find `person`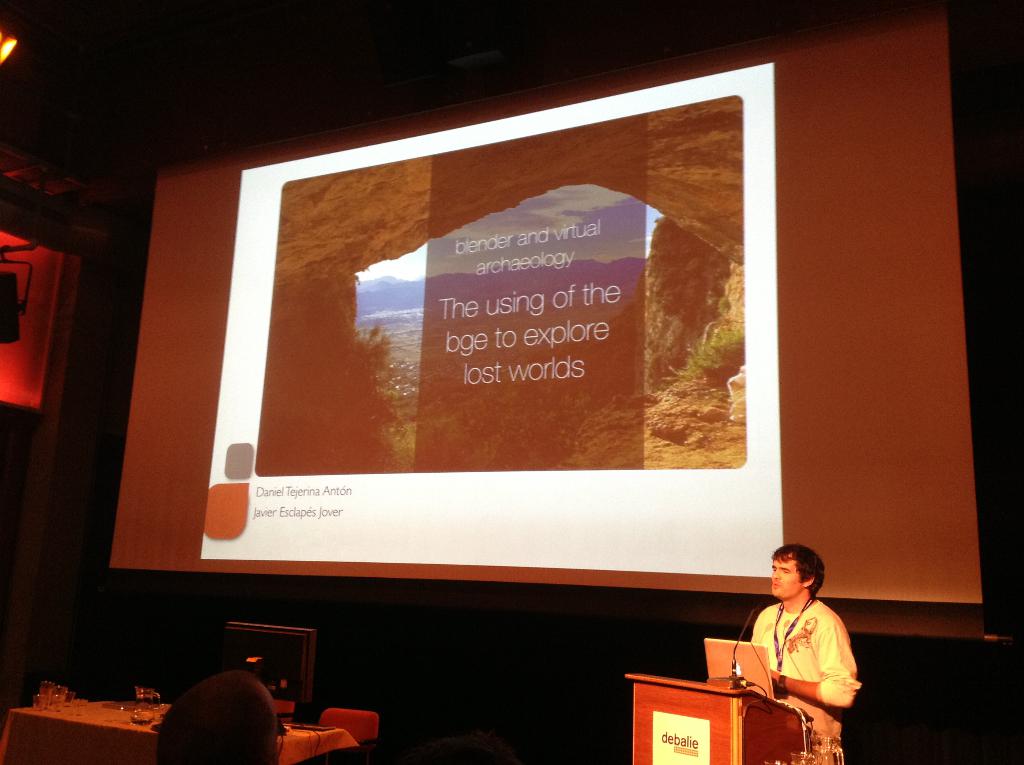
rect(749, 535, 865, 764)
